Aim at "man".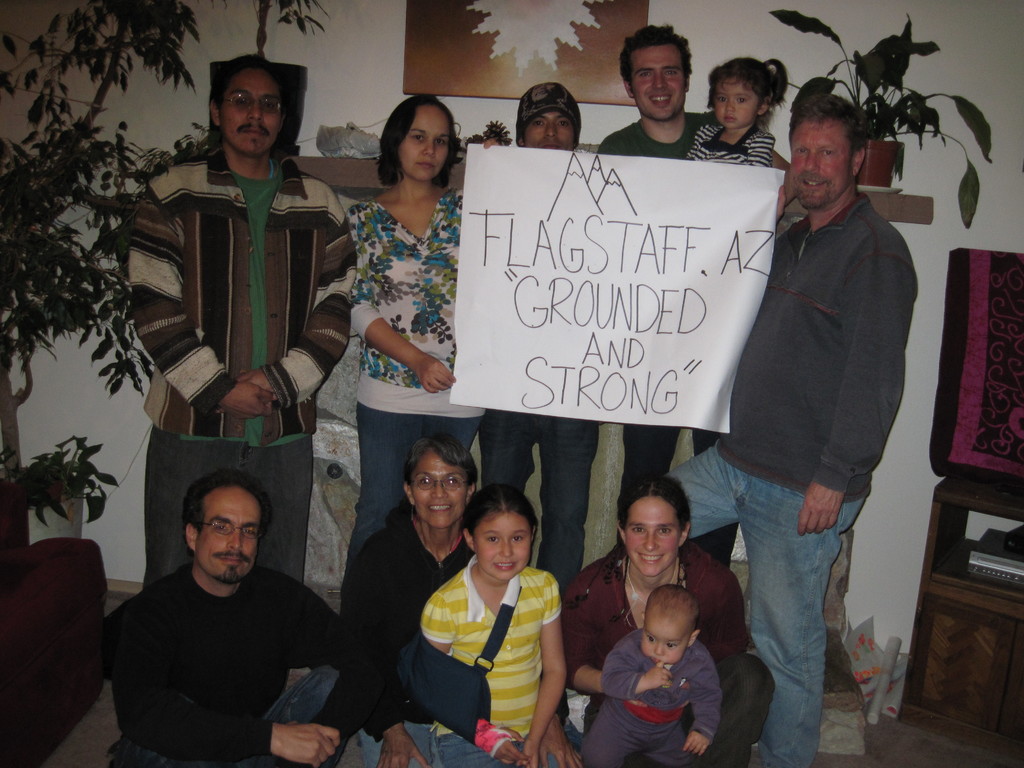
Aimed at bbox=[108, 44, 360, 590].
